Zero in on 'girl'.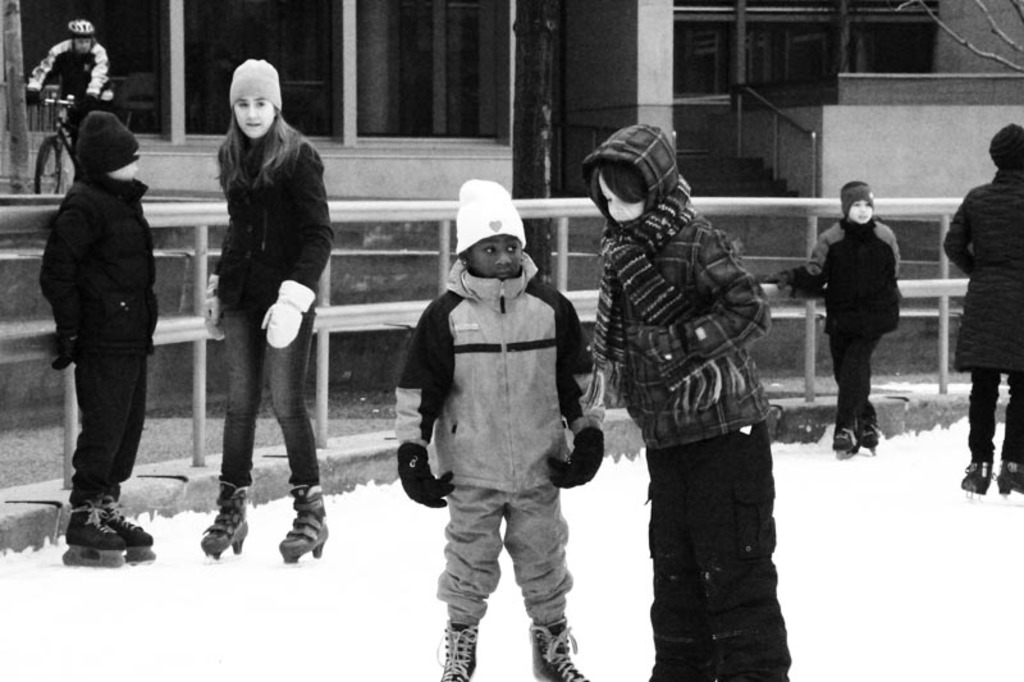
Zeroed in: locate(943, 119, 1023, 494).
